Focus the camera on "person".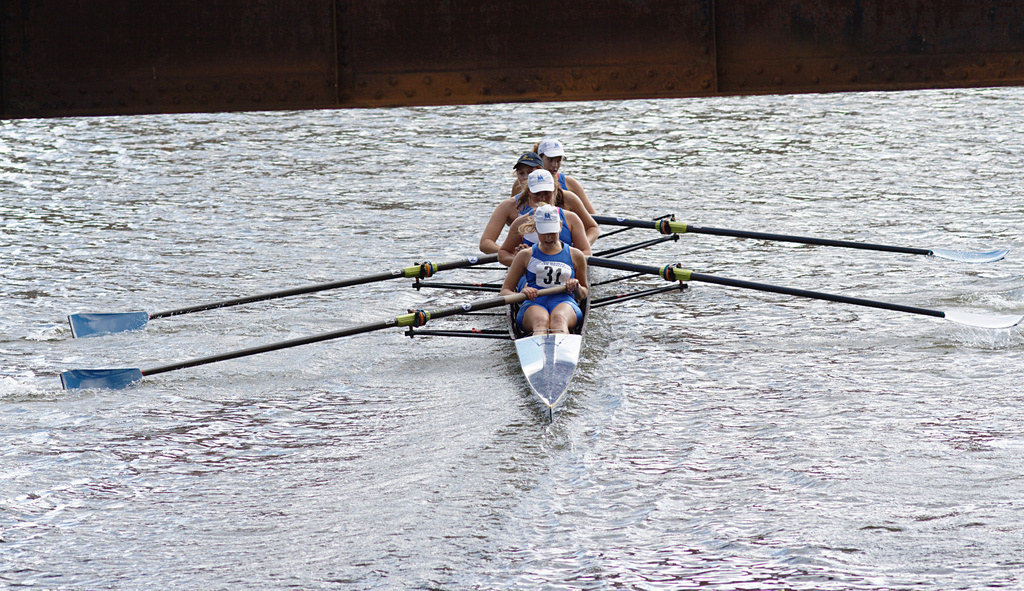
Focus region: <region>511, 136, 586, 202</region>.
